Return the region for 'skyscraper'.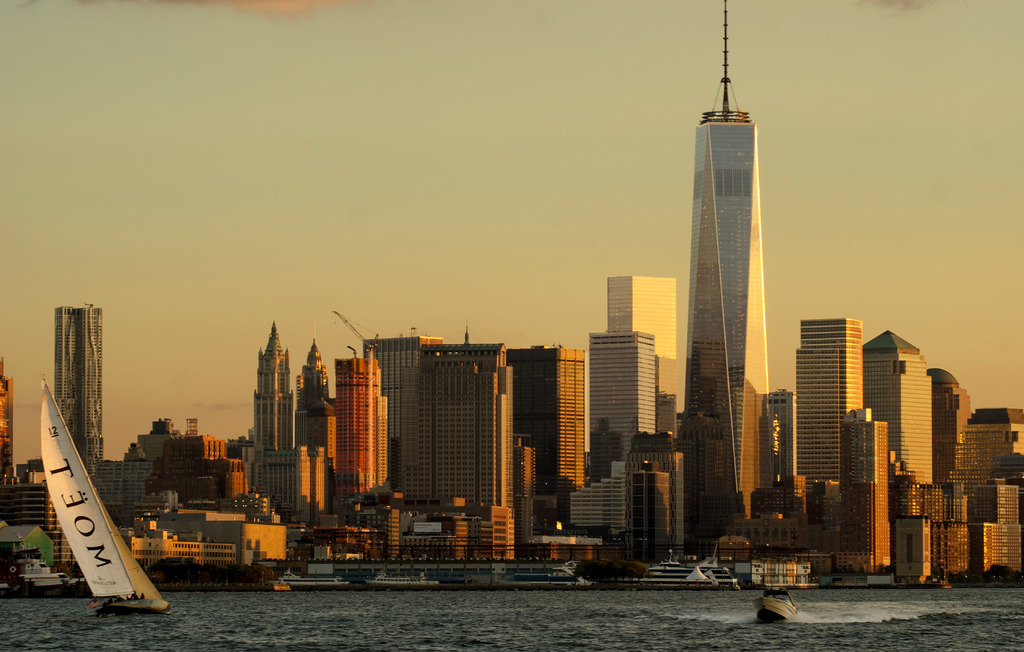
x1=661 y1=29 x2=793 y2=549.
